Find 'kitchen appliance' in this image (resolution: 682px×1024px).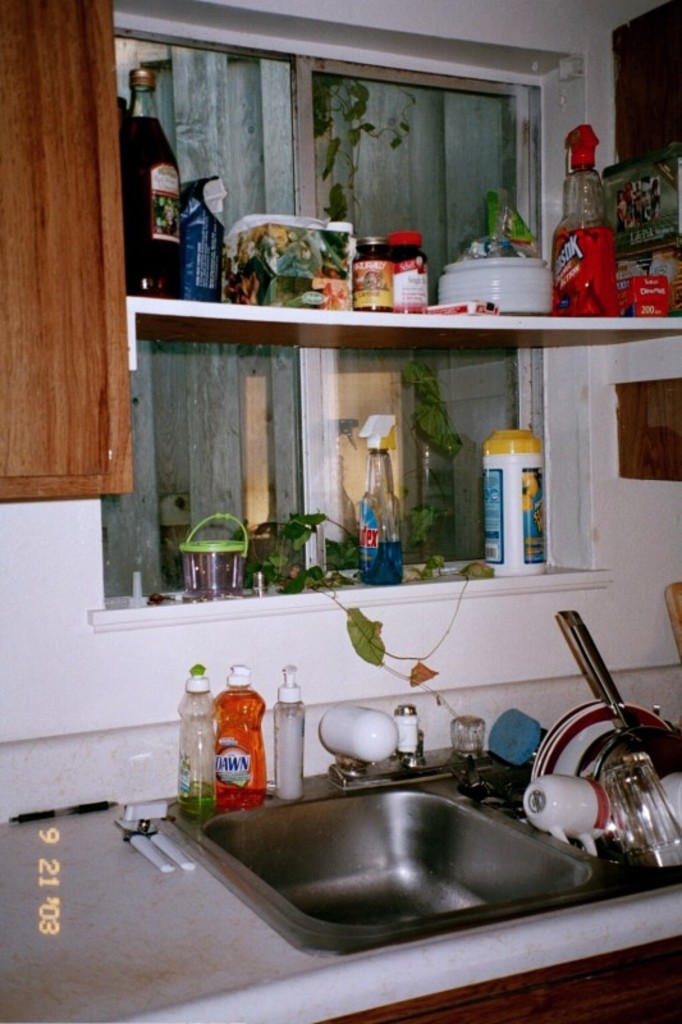
box=[630, 266, 673, 316].
